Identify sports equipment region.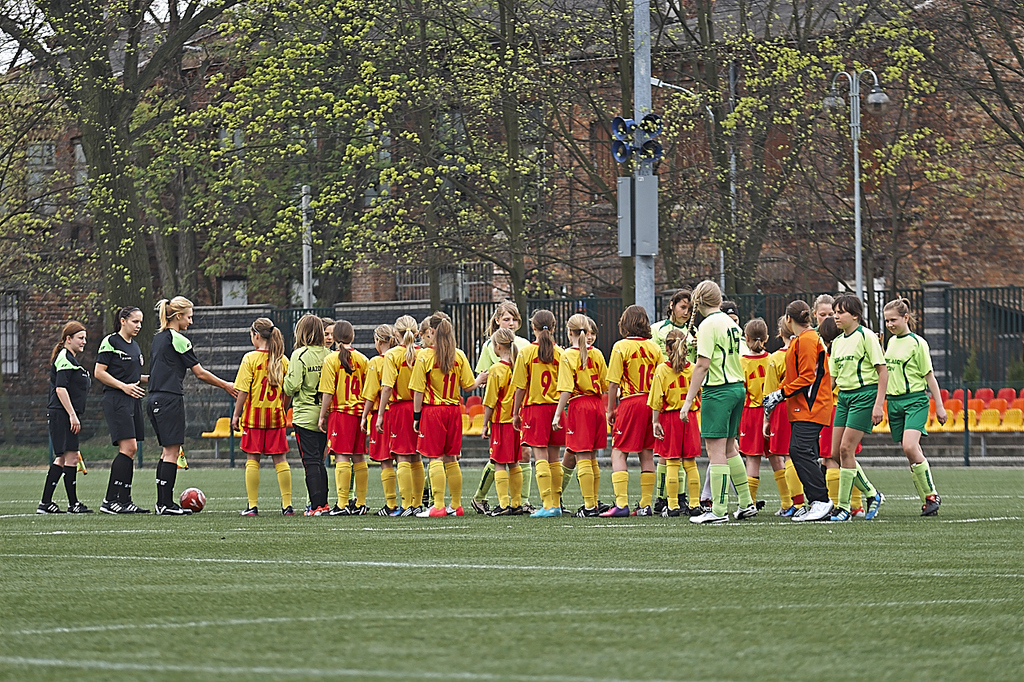
Region: {"left": 763, "top": 387, "right": 784, "bottom": 413}.
